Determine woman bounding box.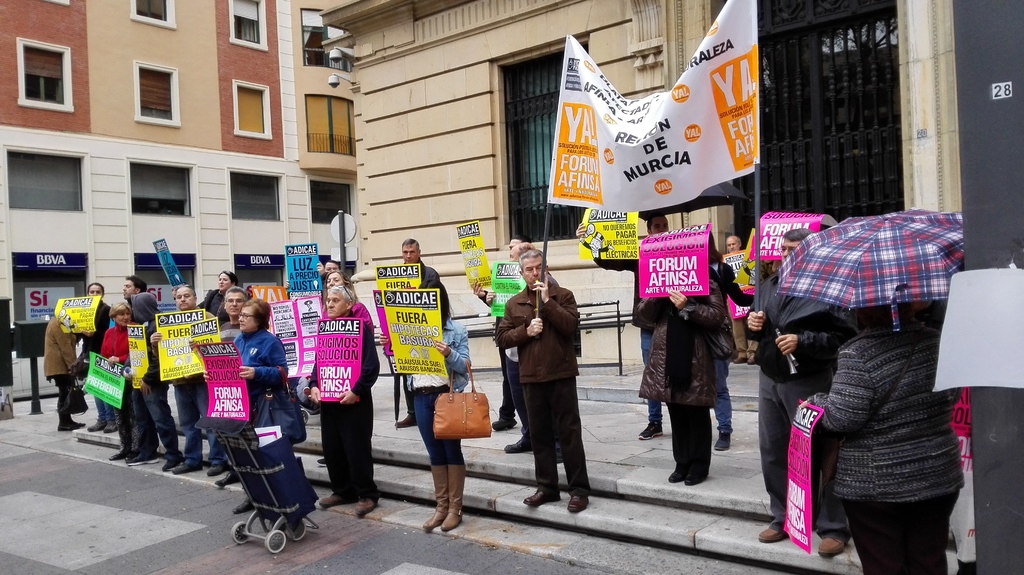
Determined: (707,232,753,453).
